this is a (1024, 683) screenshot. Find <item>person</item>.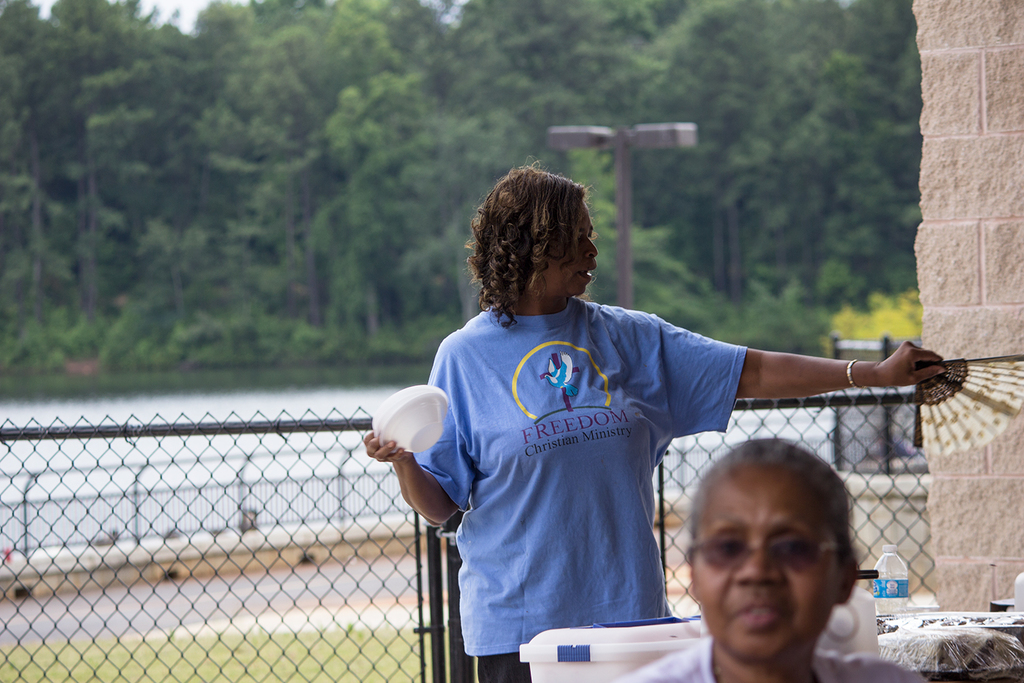
Bounding box: detection(636, 428, 909, 682).
